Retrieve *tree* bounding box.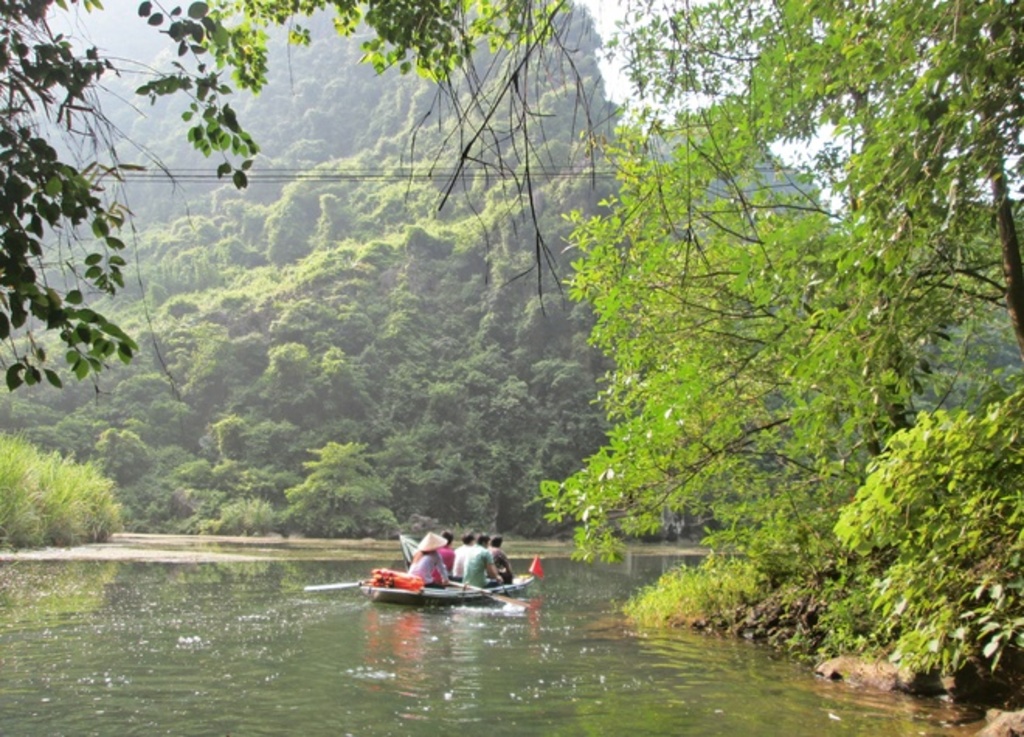
Bounding box: x1=517 y1=95 x2=953 y2=610.
